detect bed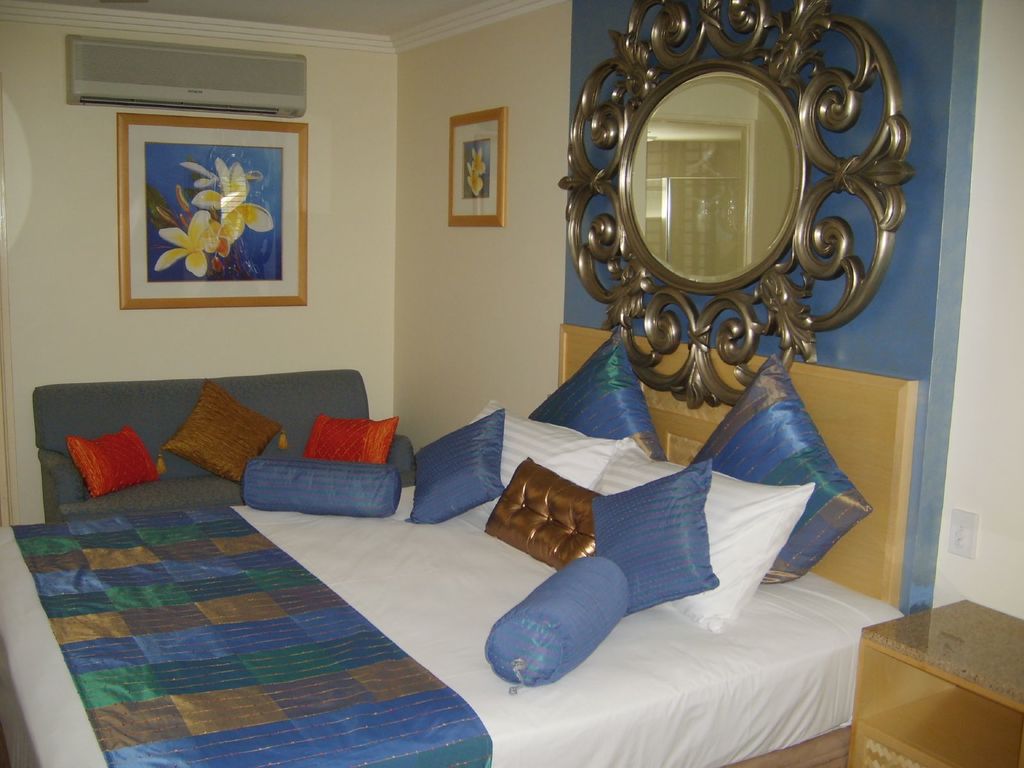
(0,284,819,760)
